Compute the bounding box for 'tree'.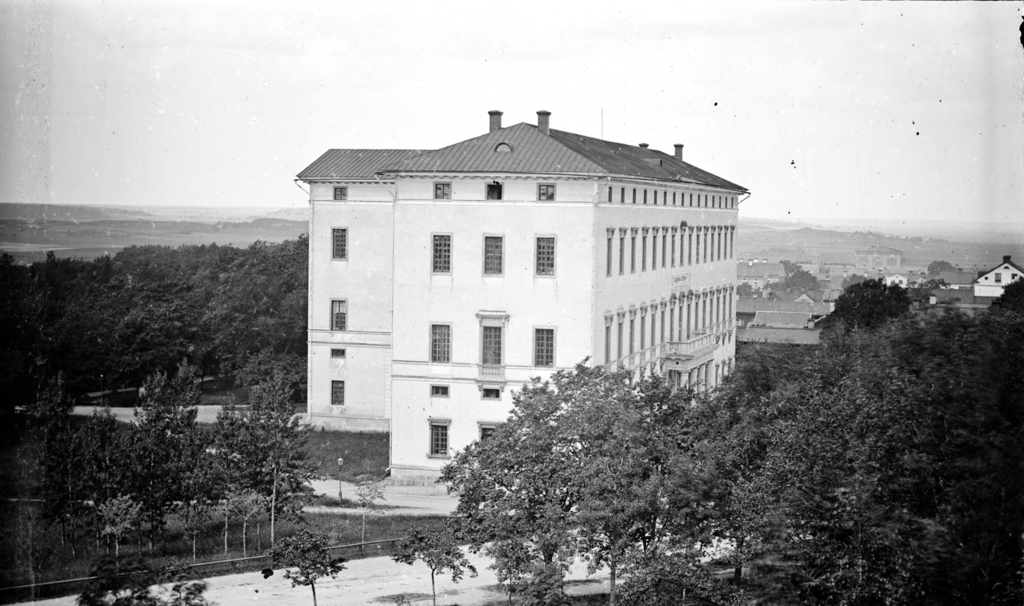
detection(95, 488, 141, 568).
